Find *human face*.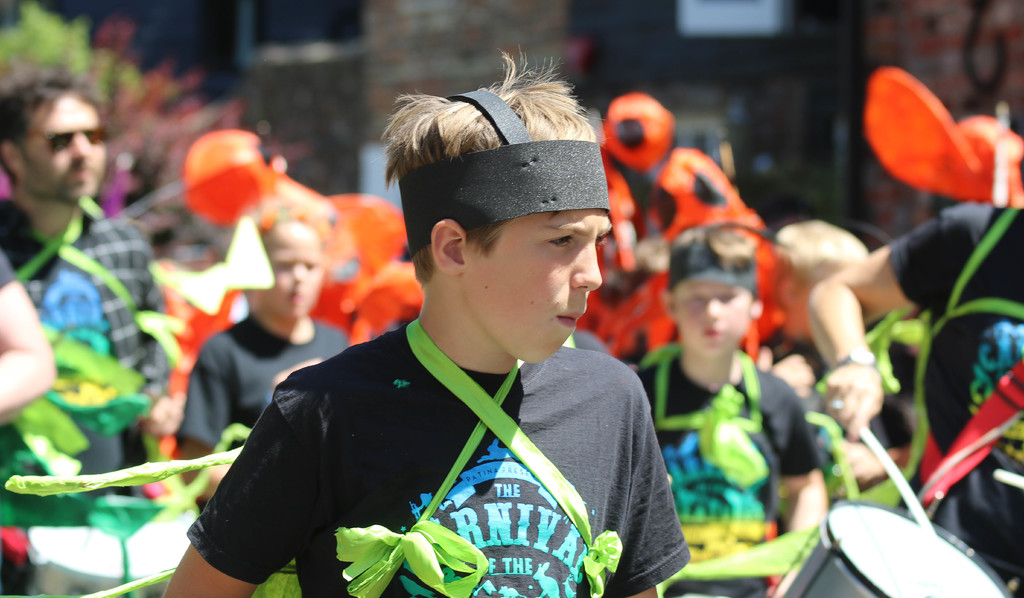
<region>673, 274, 746, 358</region>.
